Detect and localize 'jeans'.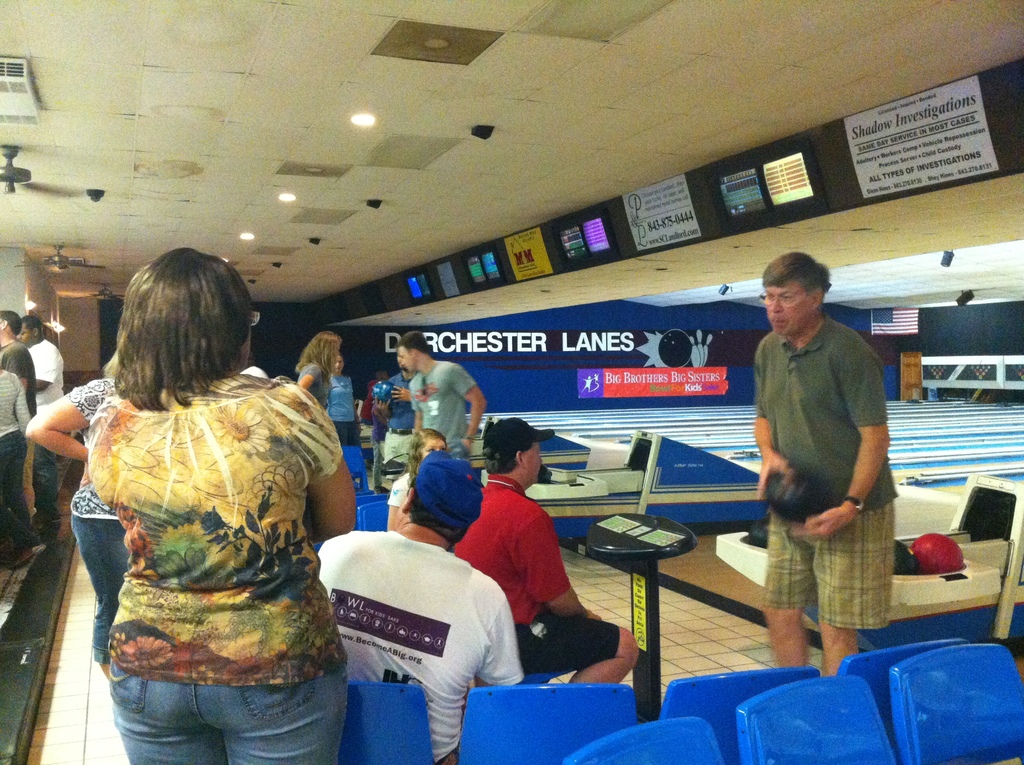
Localized at (529,612,608,664).
